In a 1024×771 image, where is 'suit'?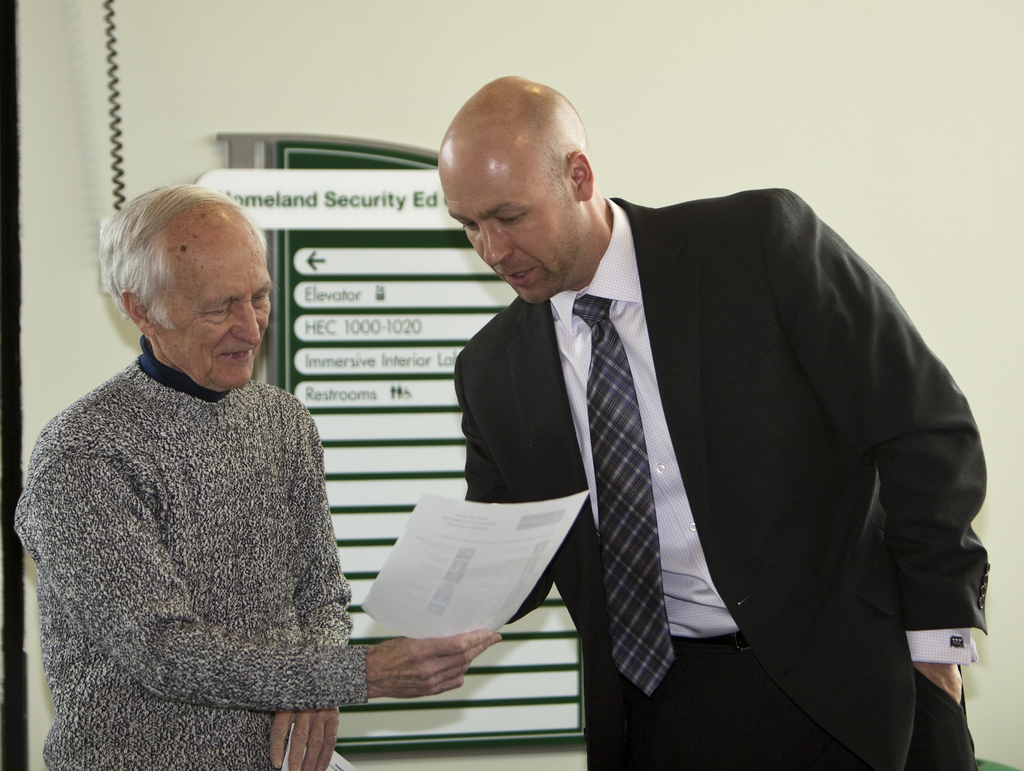
<box>410,114,937,750</box>.
